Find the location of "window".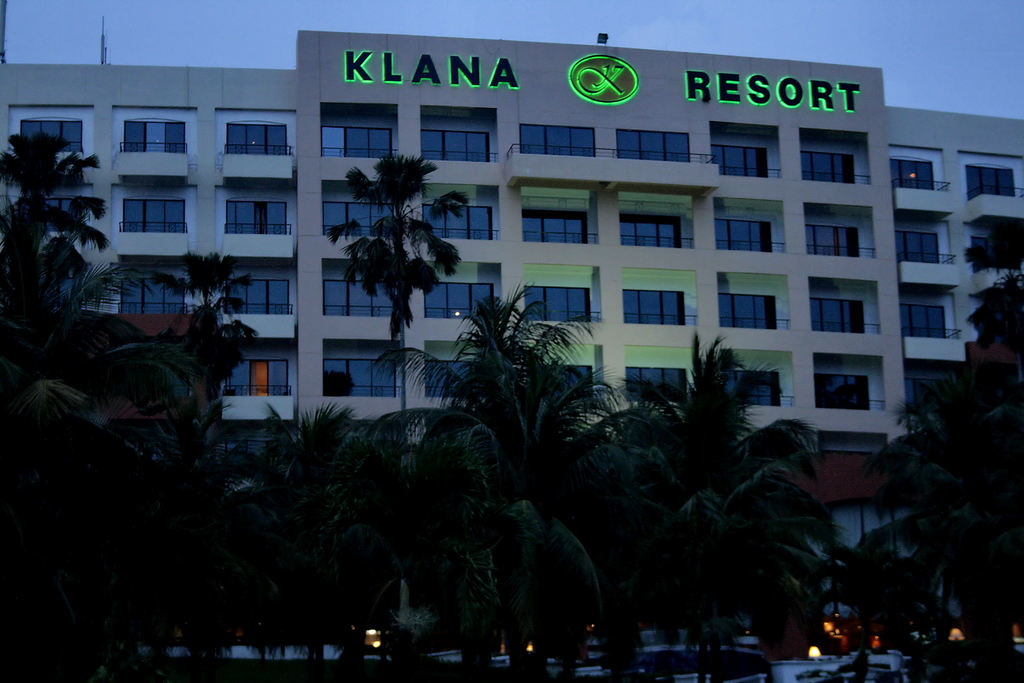
Location: rect(885, 156, 935, 188).
